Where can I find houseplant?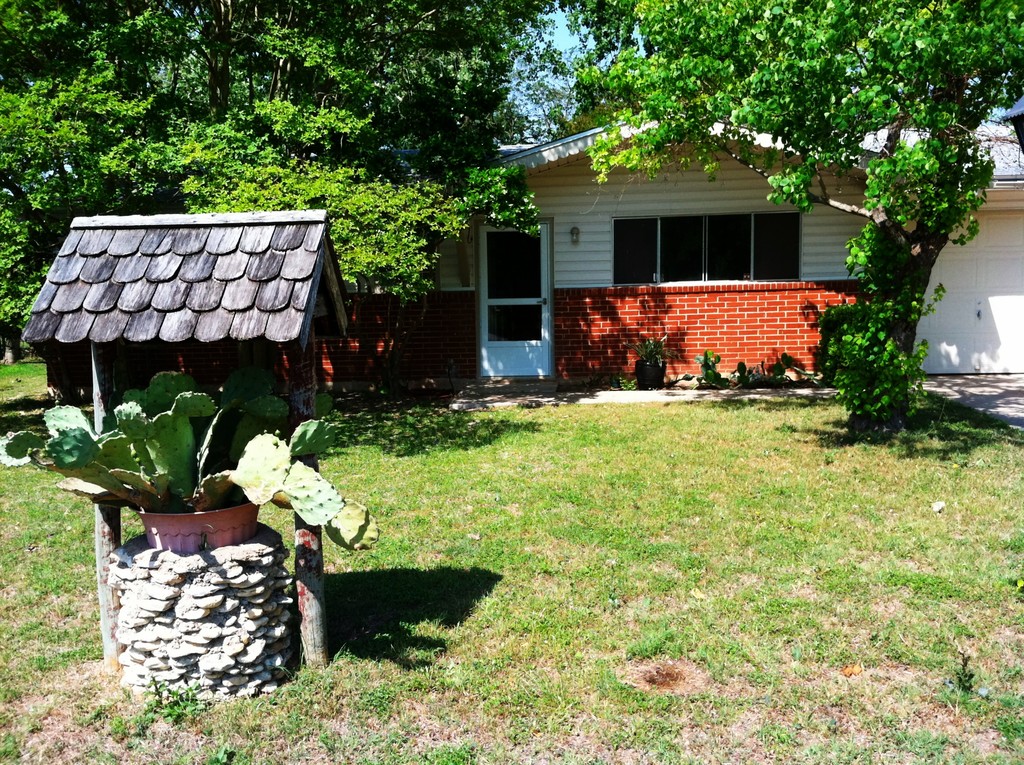
You can find it at (5, 361, 383, 552).
